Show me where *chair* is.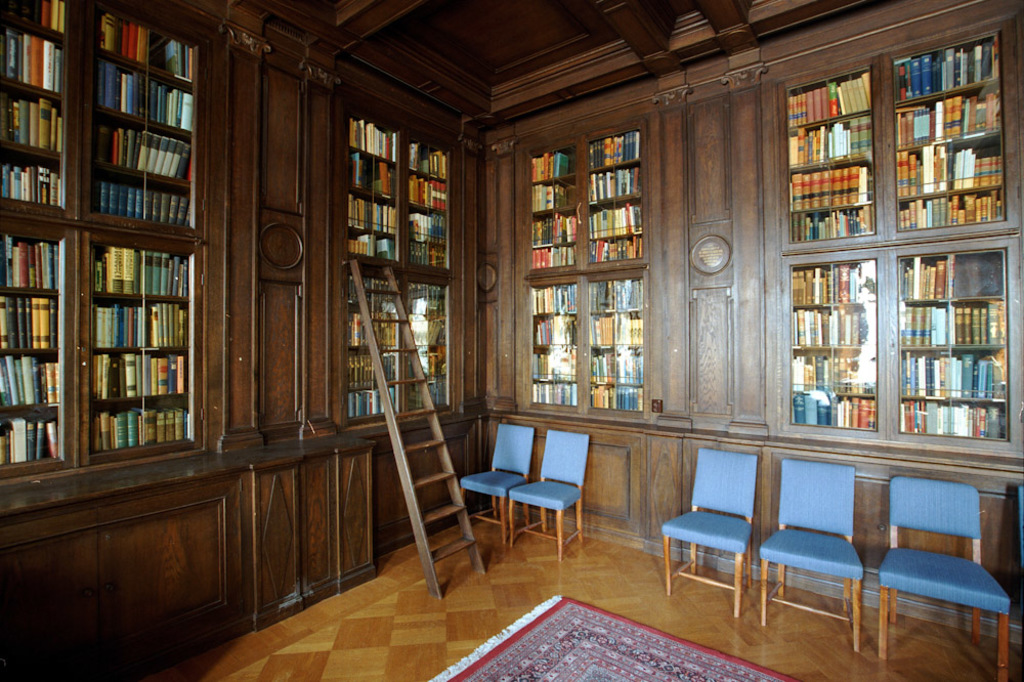
*chair* is at 876 474 1015 681.
